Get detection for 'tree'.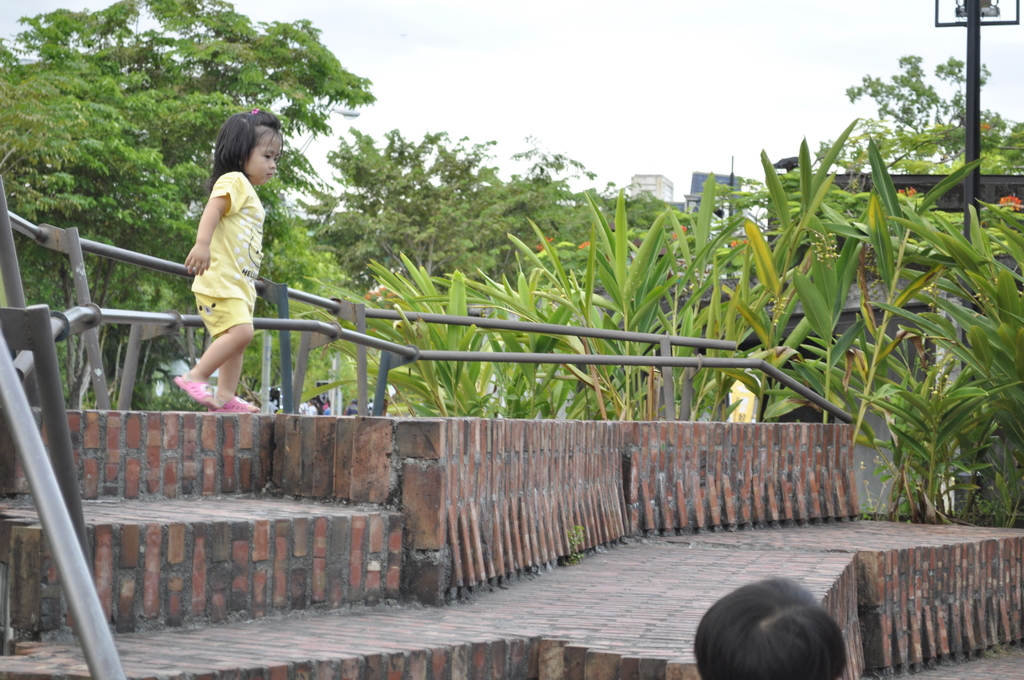
Detection: left=294, top=115, right=620, bottom=417.
